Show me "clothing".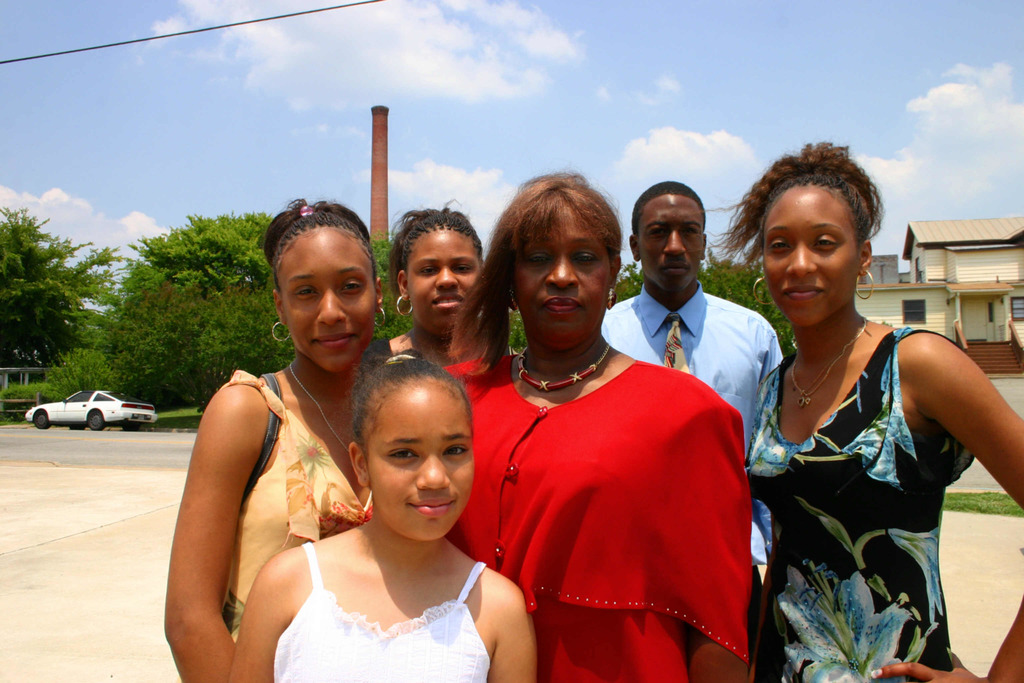
"clothing" is here: (left=608, top=295, right=789, bottom=552).
